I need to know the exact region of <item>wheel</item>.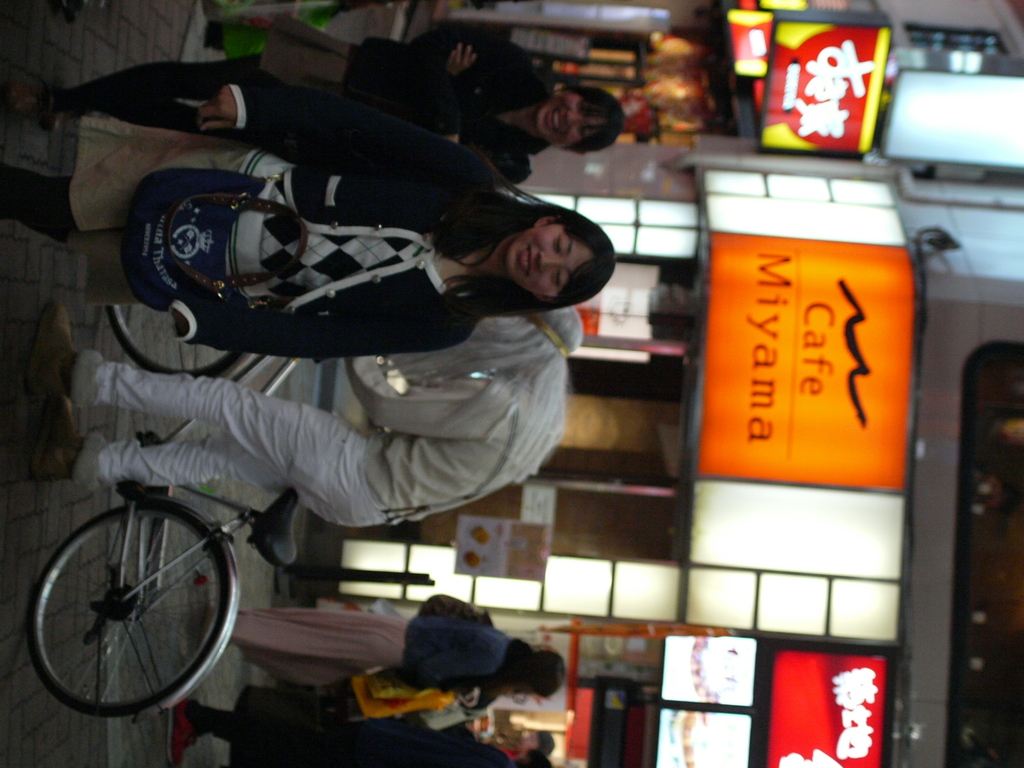
Region: <region>112, 301, 253, 379</region>.
